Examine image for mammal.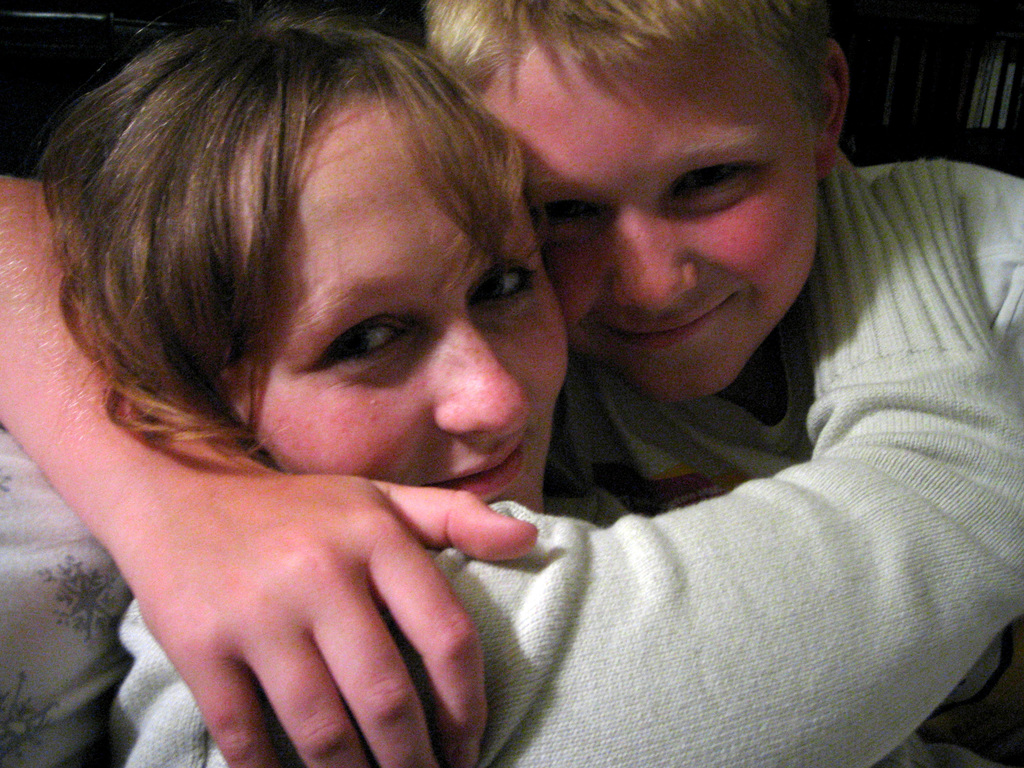
Examination result: detection(0, 0, 1023, 767).
